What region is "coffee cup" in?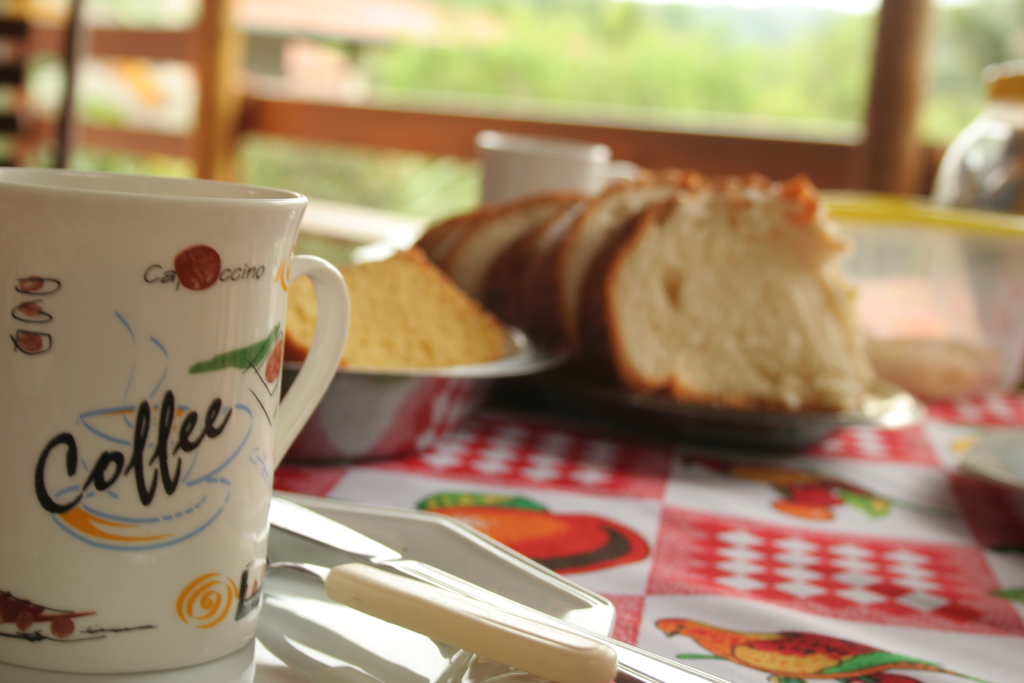
pyautogui.locateOnScreen(467, 125, 648, 210).
